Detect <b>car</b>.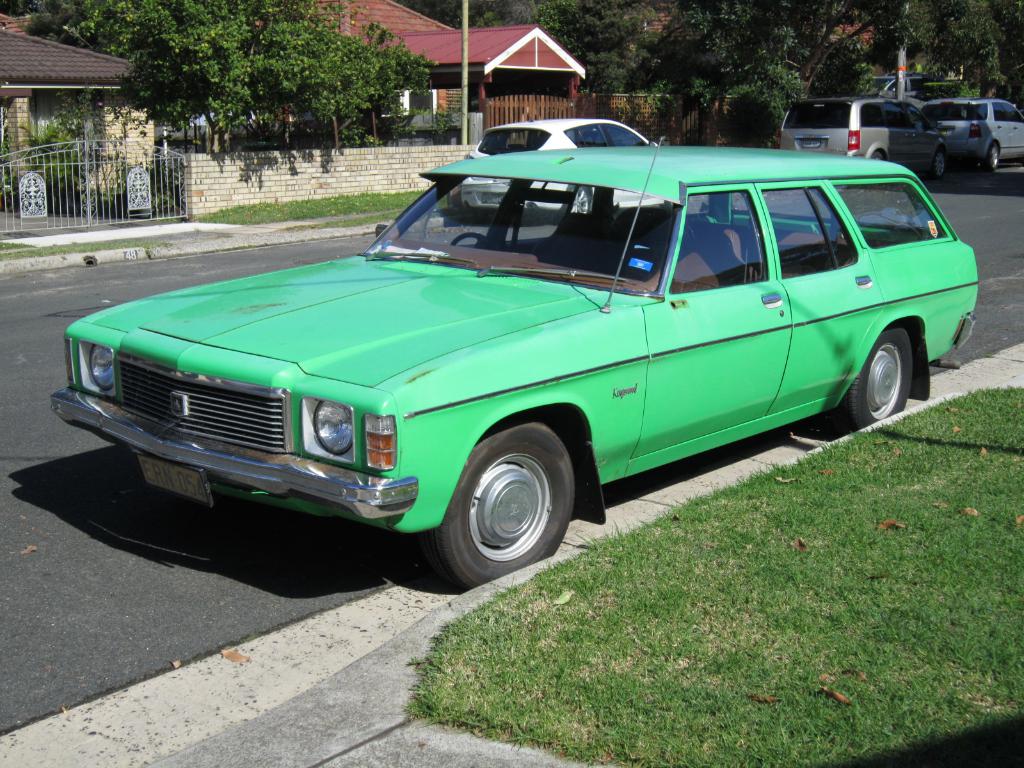
Detected at bbox=(773, 103, 948, 177).
